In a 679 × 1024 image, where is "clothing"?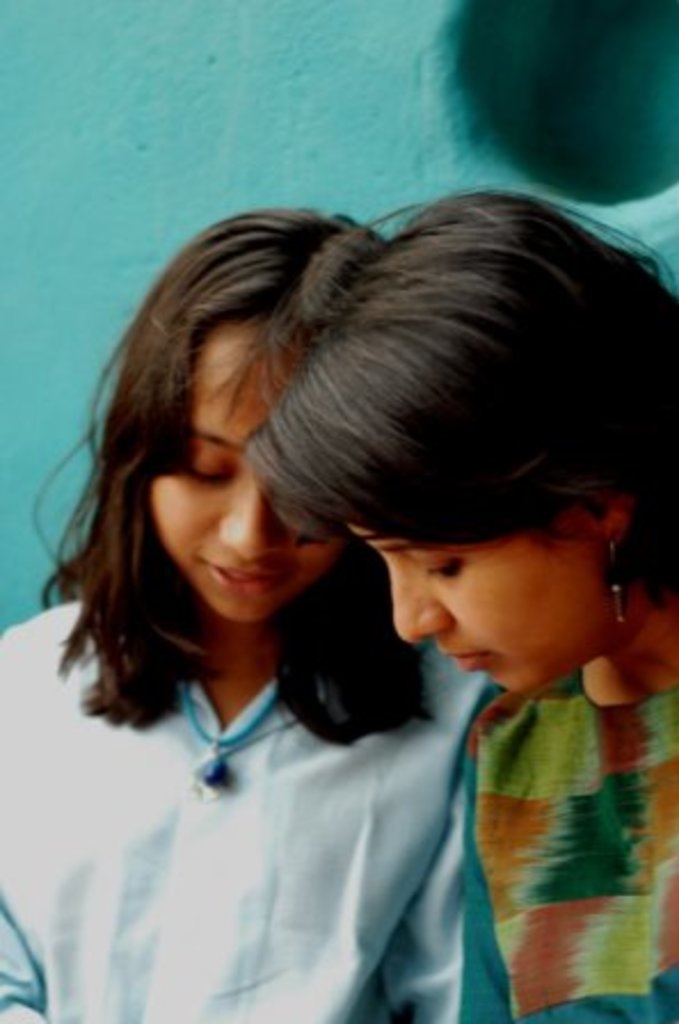
detection(402, 581, 668, 1019).
